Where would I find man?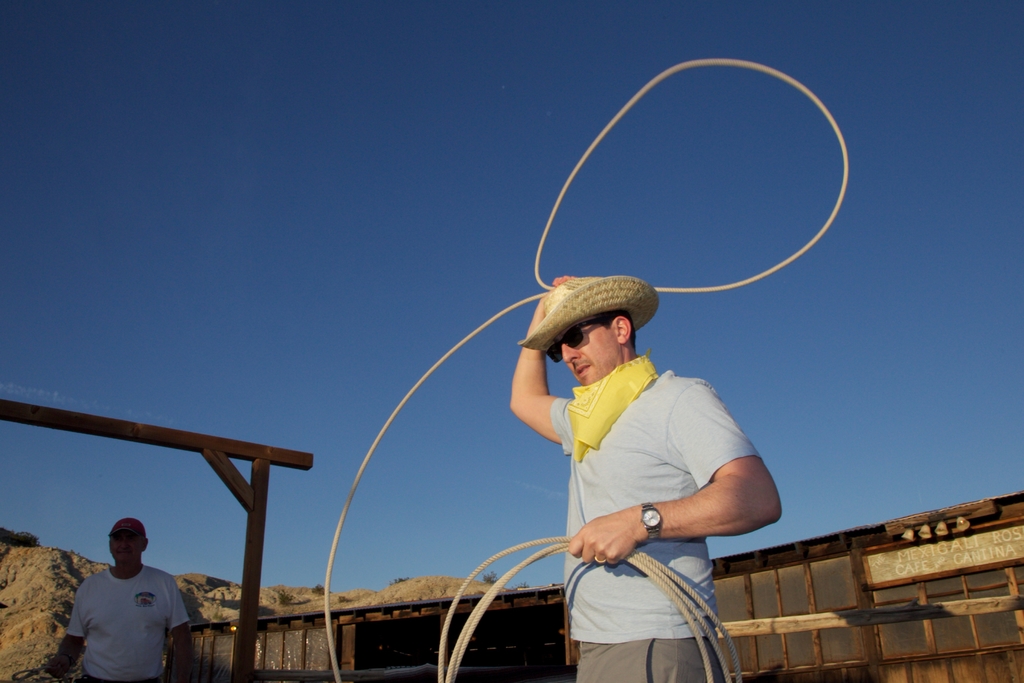
At bbox=[53, 516, 190, 682].
